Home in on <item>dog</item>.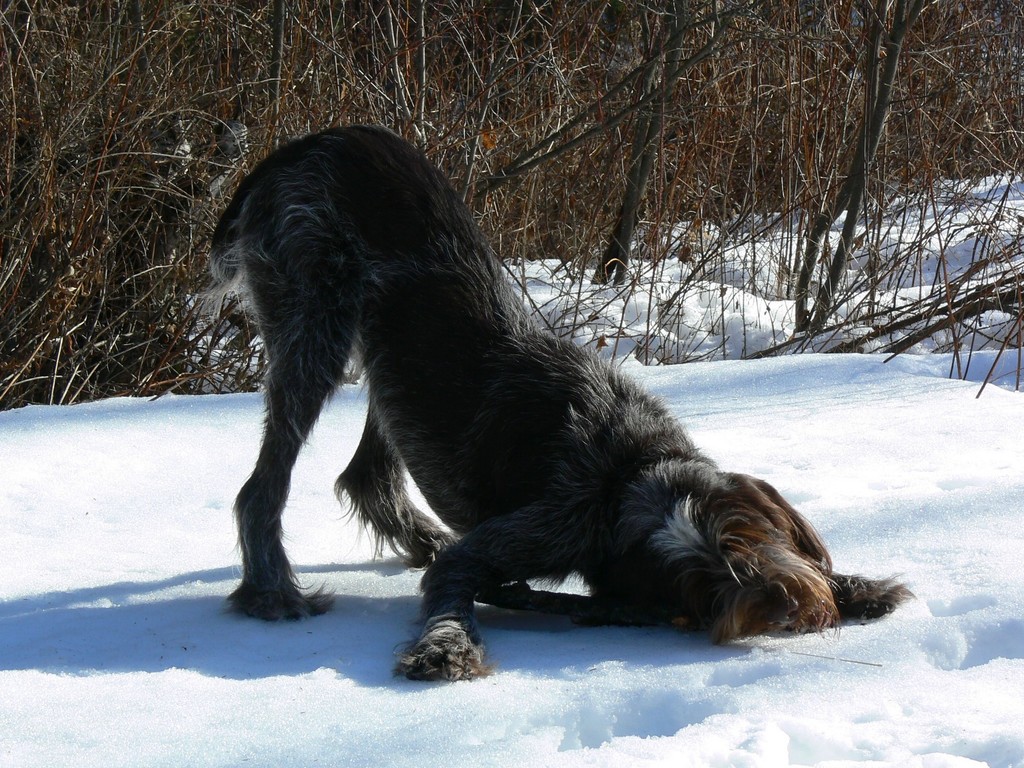
Homed in at [left=196, top=123, right=908, bottom=680].
